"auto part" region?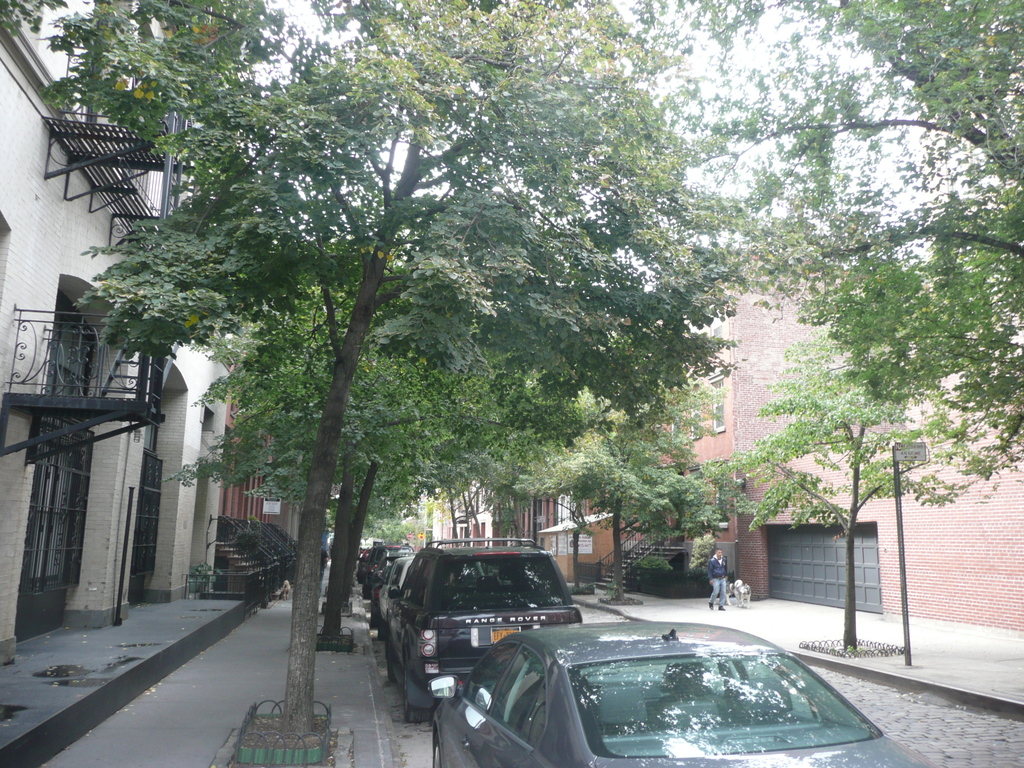
region(561, 660, 881, 757)
